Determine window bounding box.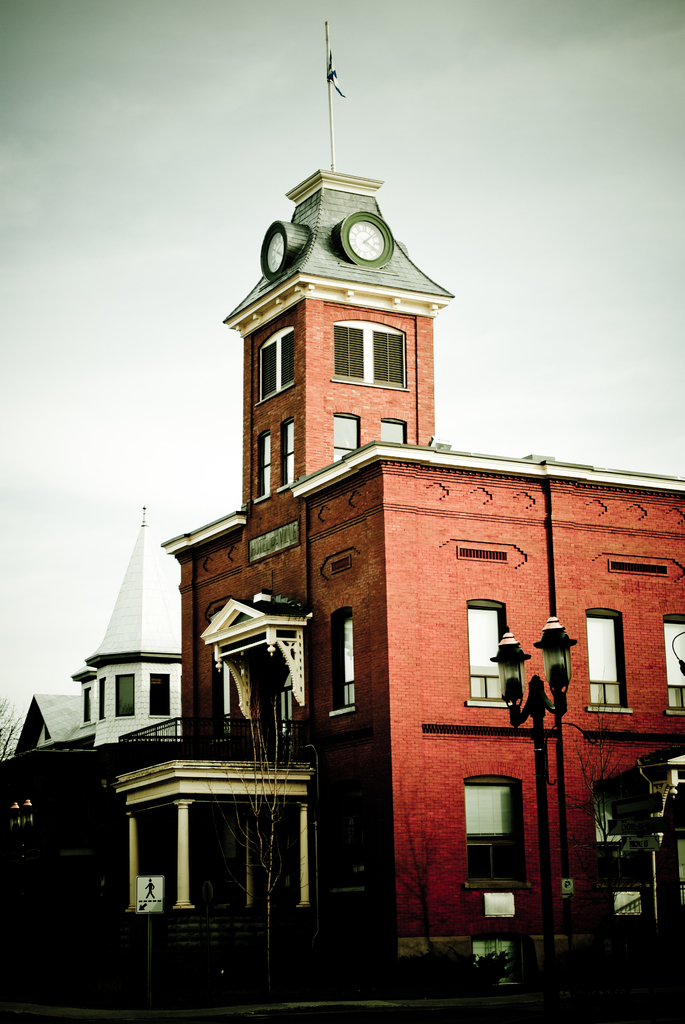
Determined: <region>457, 601, 509, 708</region>.
